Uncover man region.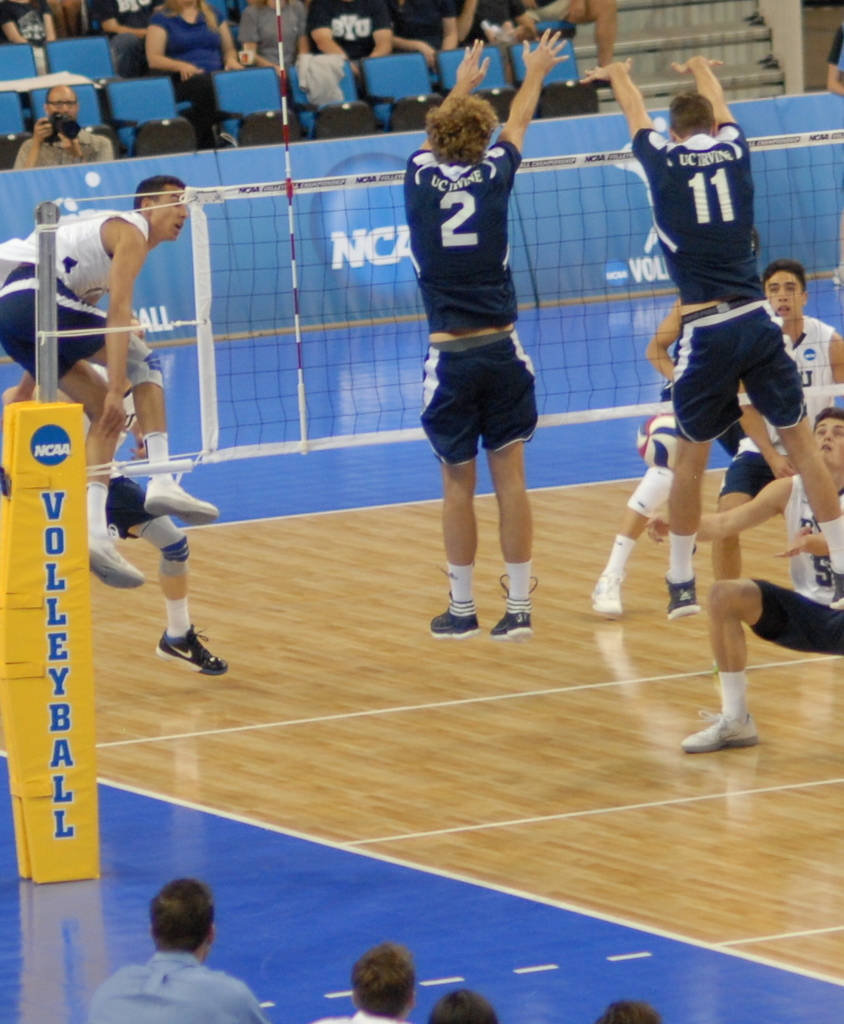
Uncovered: left=0, top=157, right=218, bottom=589.
